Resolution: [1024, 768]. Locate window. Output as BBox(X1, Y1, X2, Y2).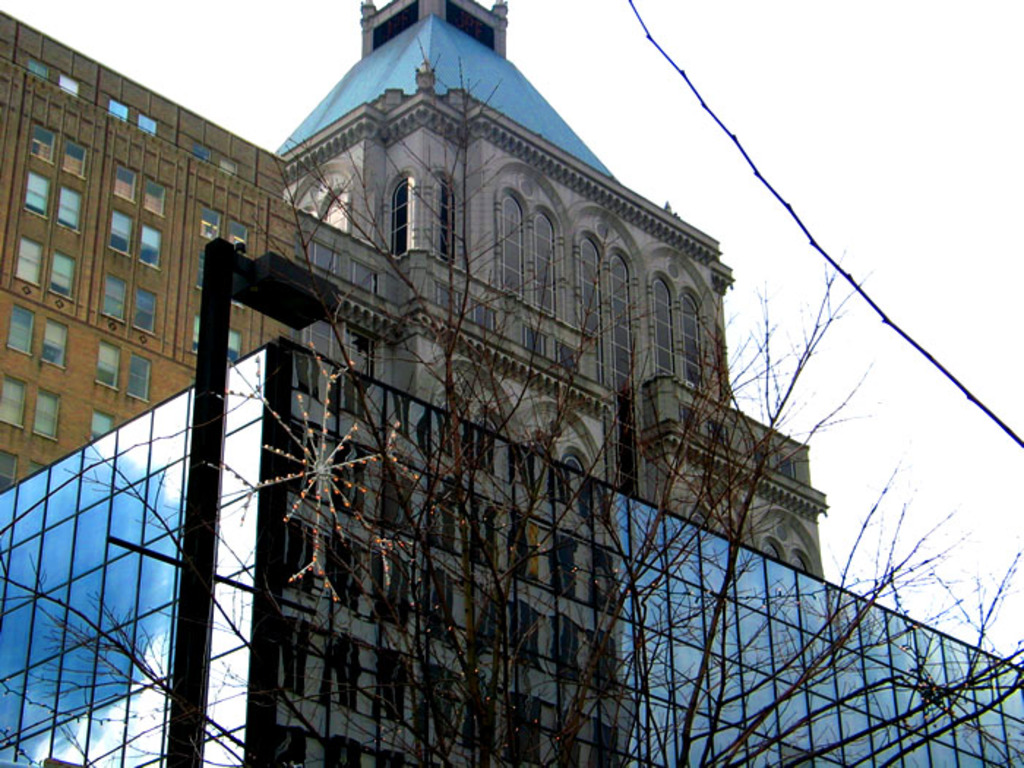
BBox(135, 224, 165, 271).
